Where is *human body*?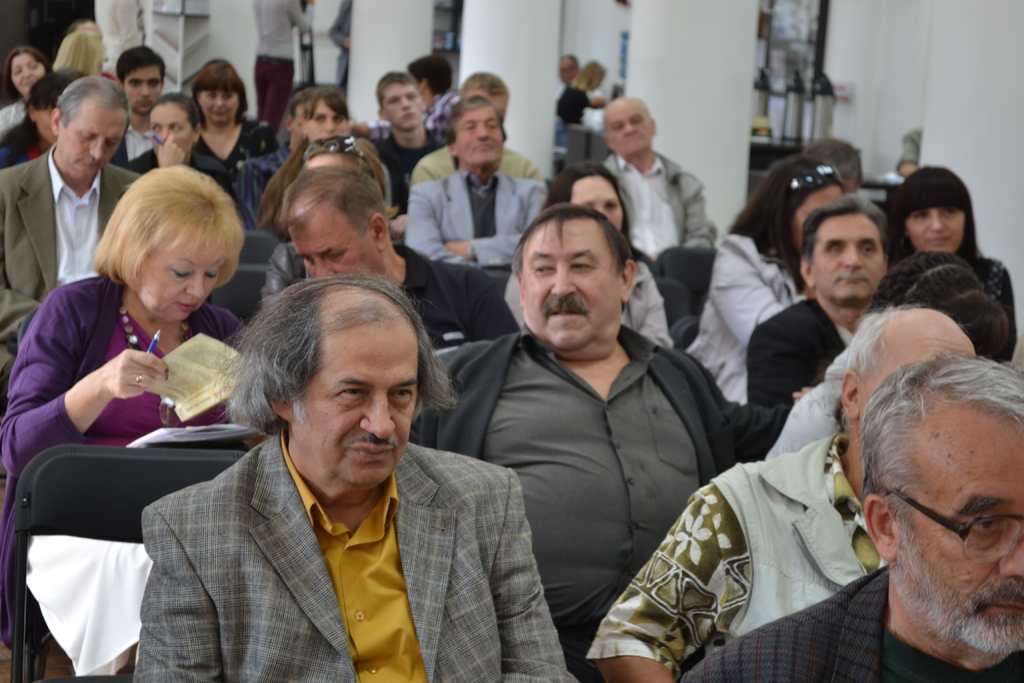
BBox(0, 145, 130, 404).
